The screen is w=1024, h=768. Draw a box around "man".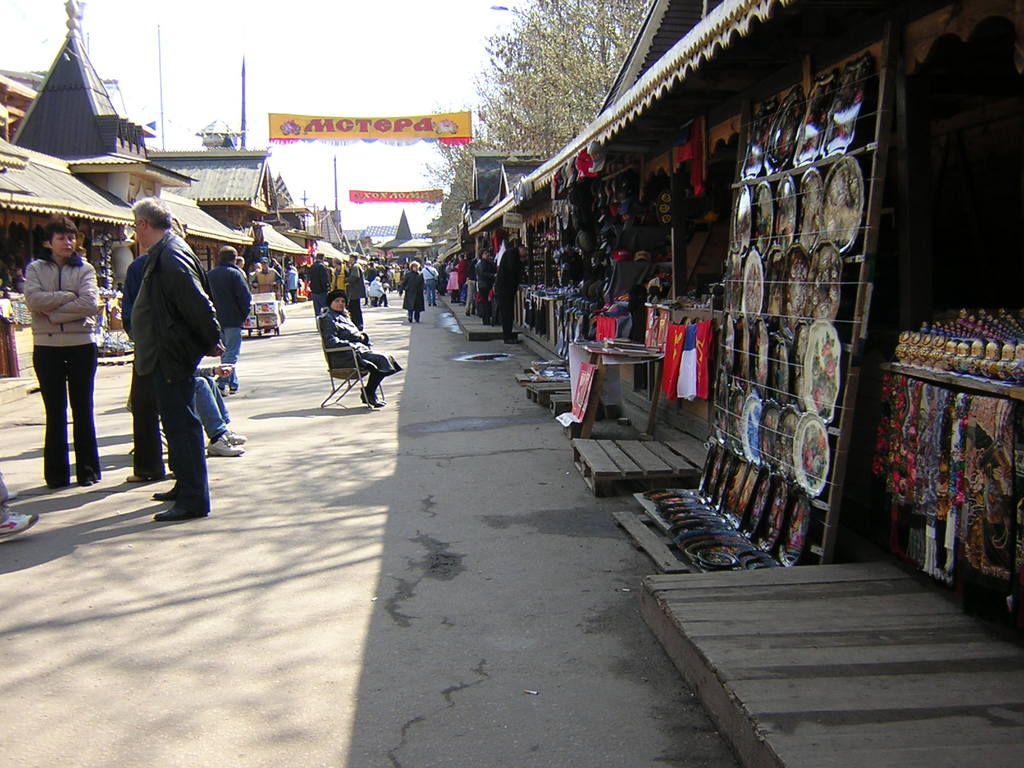
307, 250, 329, 315.
